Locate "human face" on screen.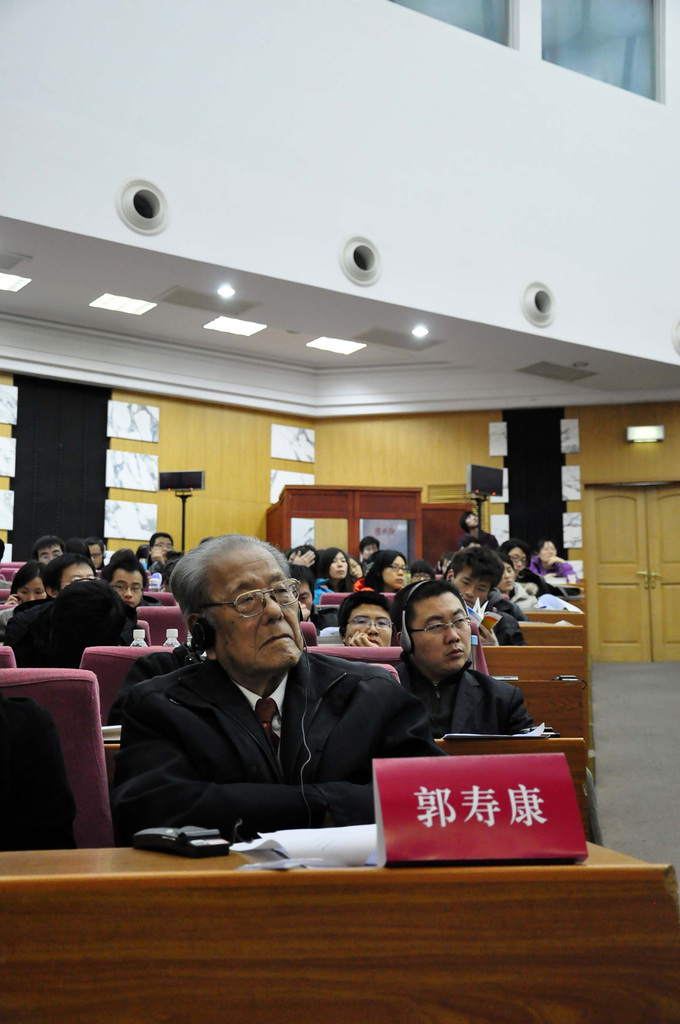
On screen at (x1=63, y1=566, x2=95, y2=592).
